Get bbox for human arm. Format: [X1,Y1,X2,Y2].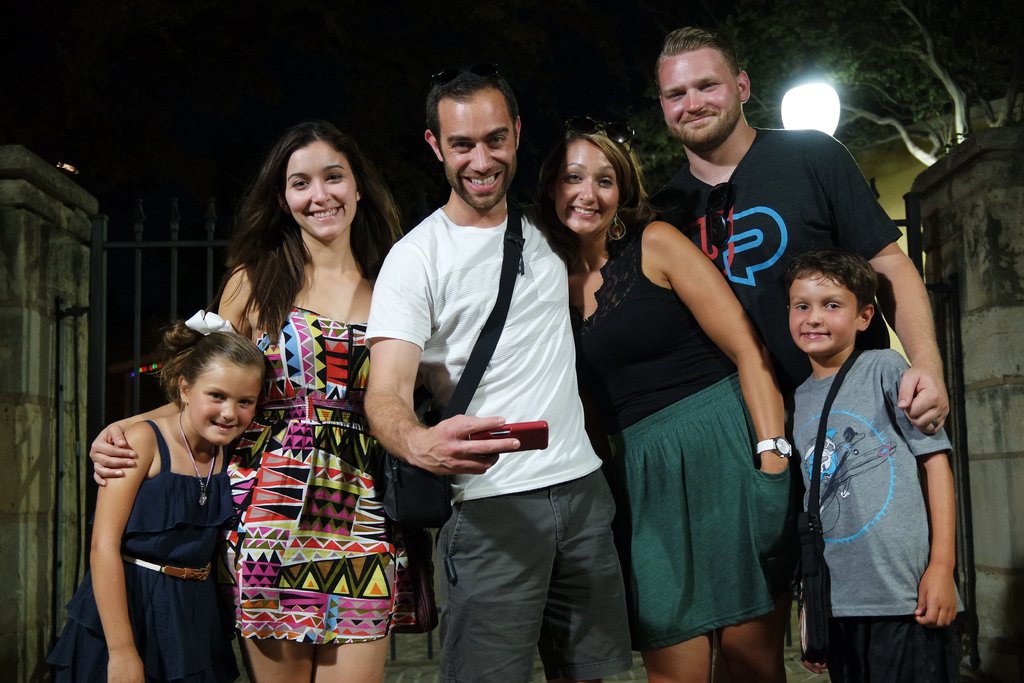
[663,223,785,472].
